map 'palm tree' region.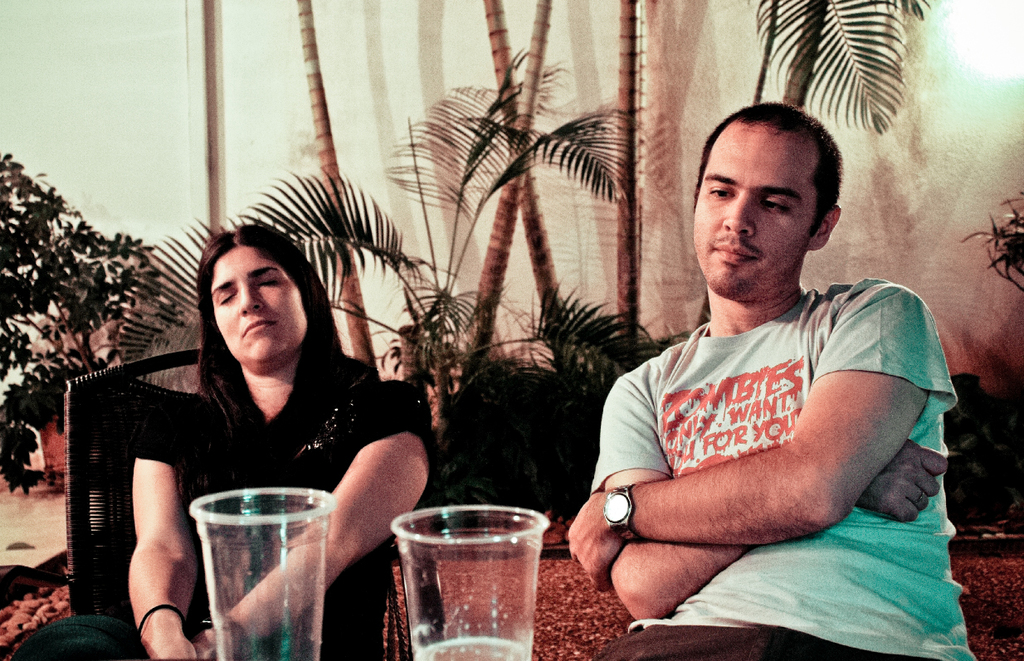
Mapped to pyautogui.locateOnScreen(297, 0, 379, 366).
